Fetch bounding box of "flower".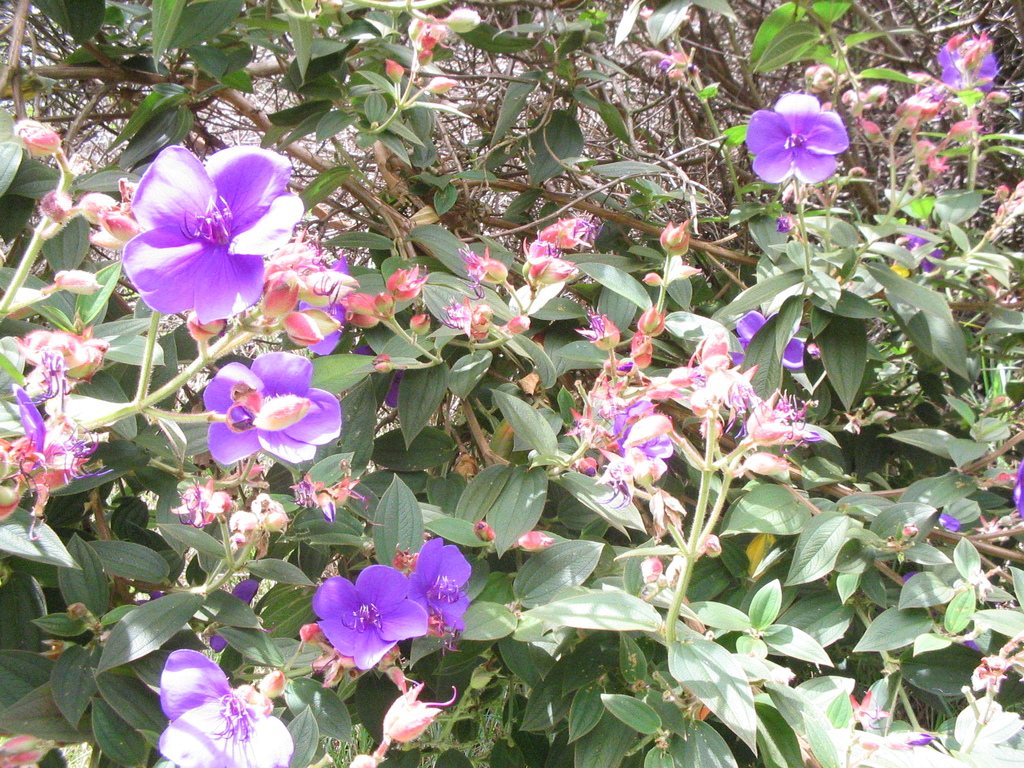
Bbox: {"x1": 774, "y1": 213, "x2": 795, "y2": 230}.
